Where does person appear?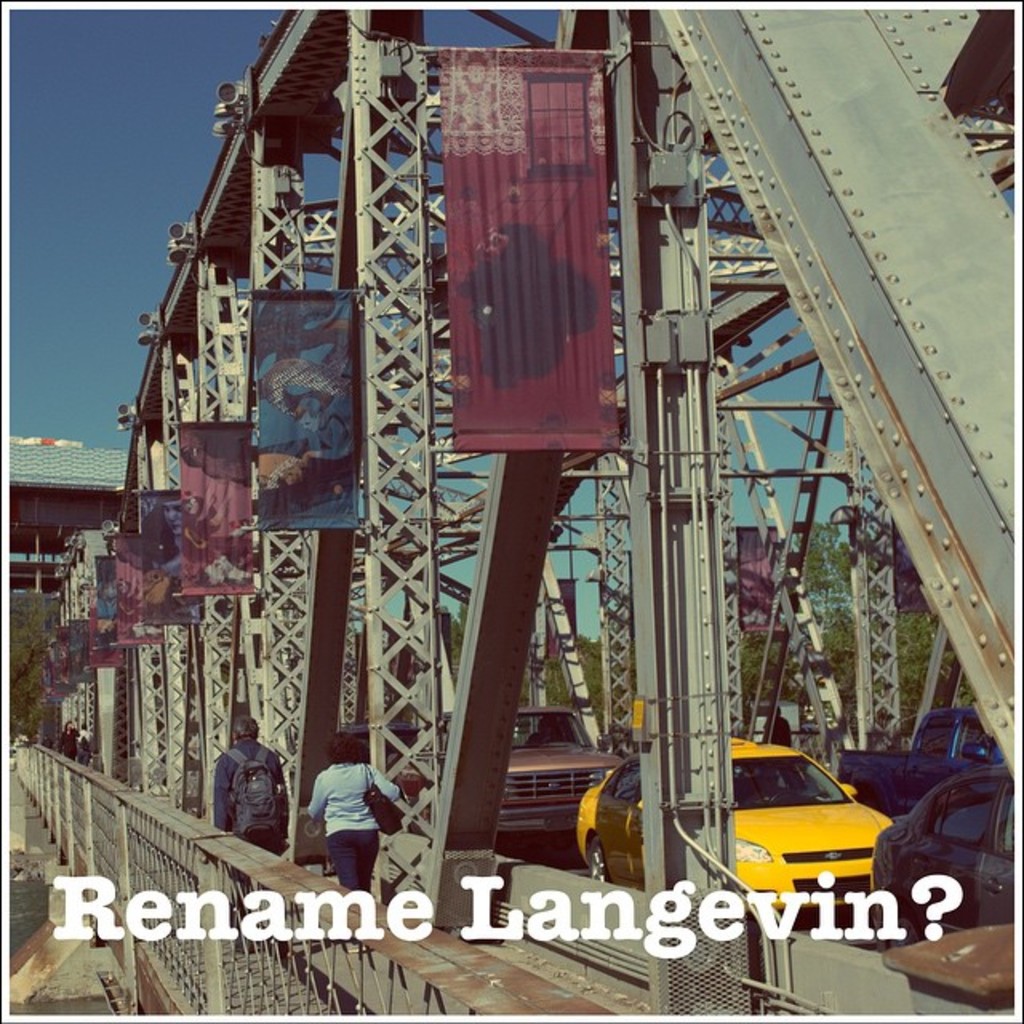
Appears at bbox=[221, 715, 285, 950].
